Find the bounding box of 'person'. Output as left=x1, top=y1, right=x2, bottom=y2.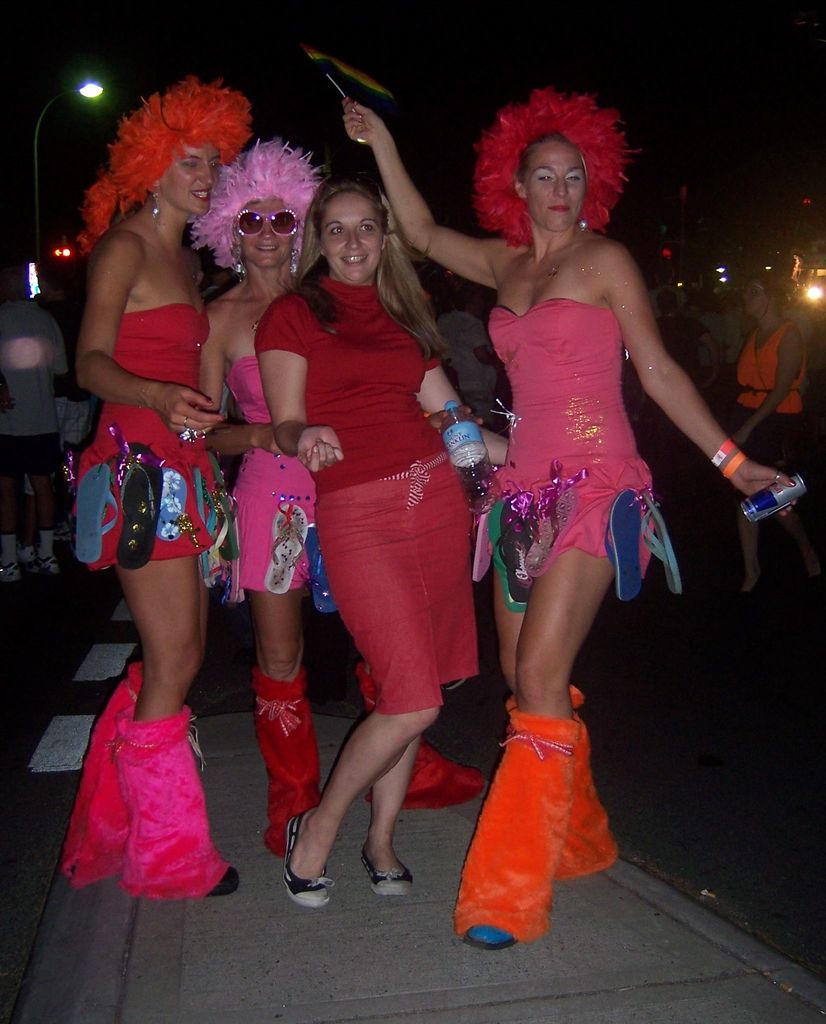
left=252, top=178, right=502, bottom=913.
